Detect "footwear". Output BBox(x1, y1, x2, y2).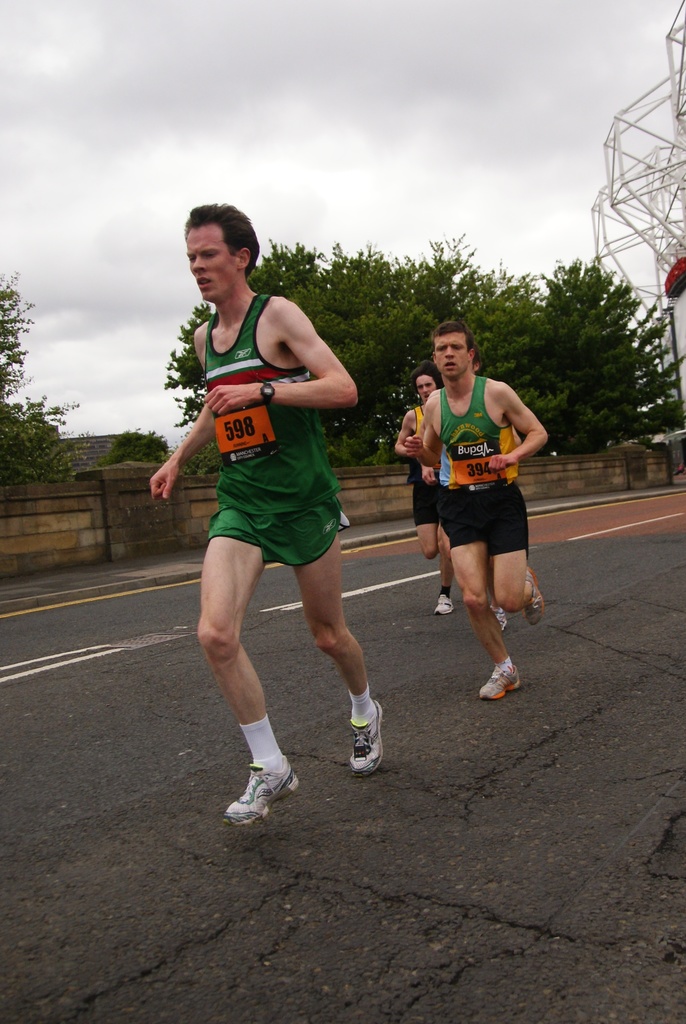
BBox(476, 660, 523, 702).
